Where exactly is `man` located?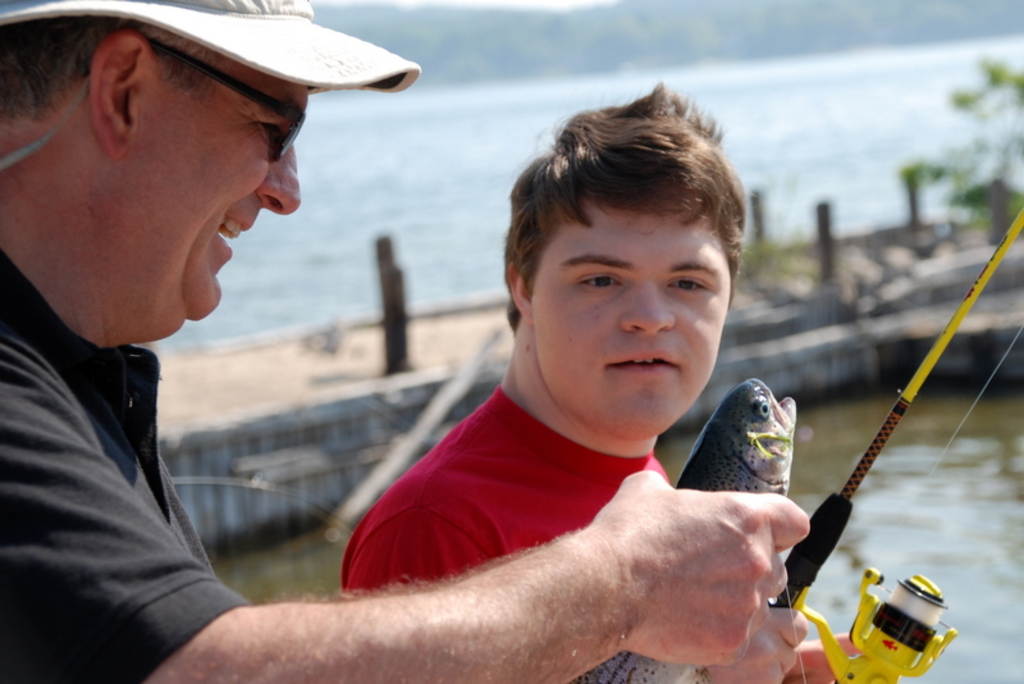
Its bounding box is BBox(0, 0, 814, 683).
